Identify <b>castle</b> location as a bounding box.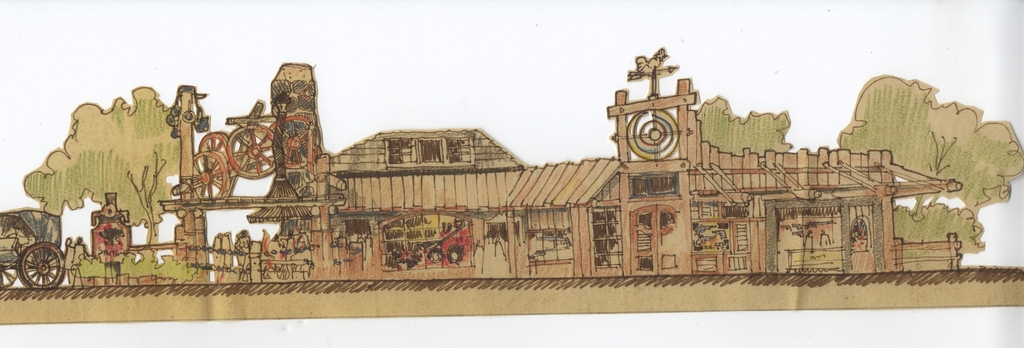
box=[56, 39, 978, 299].
